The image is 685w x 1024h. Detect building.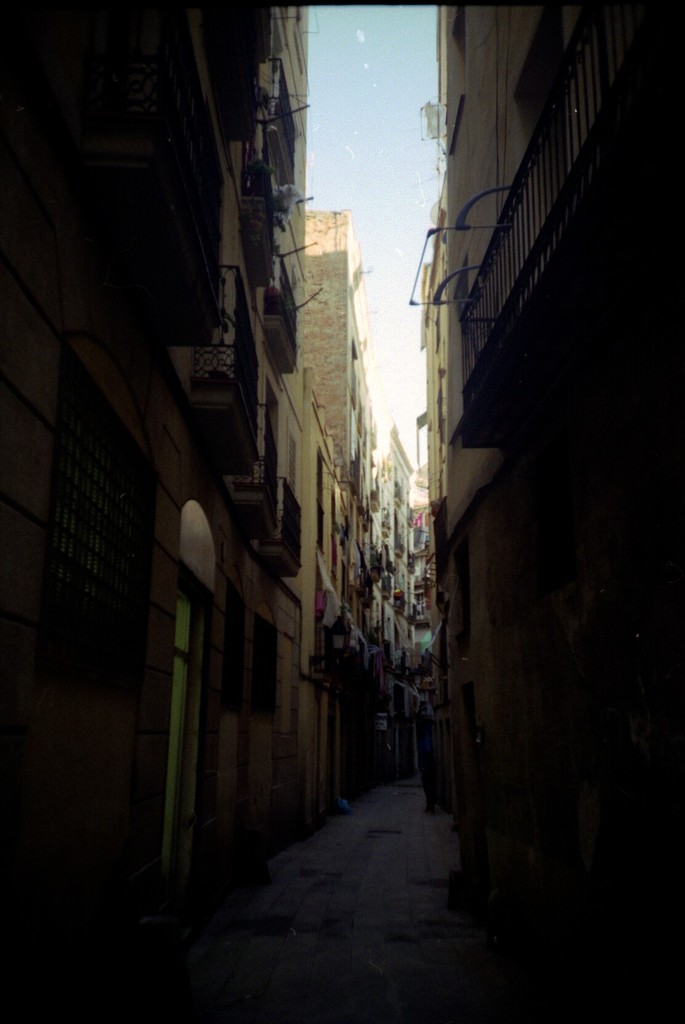
Detection: [426,0,684,925].
